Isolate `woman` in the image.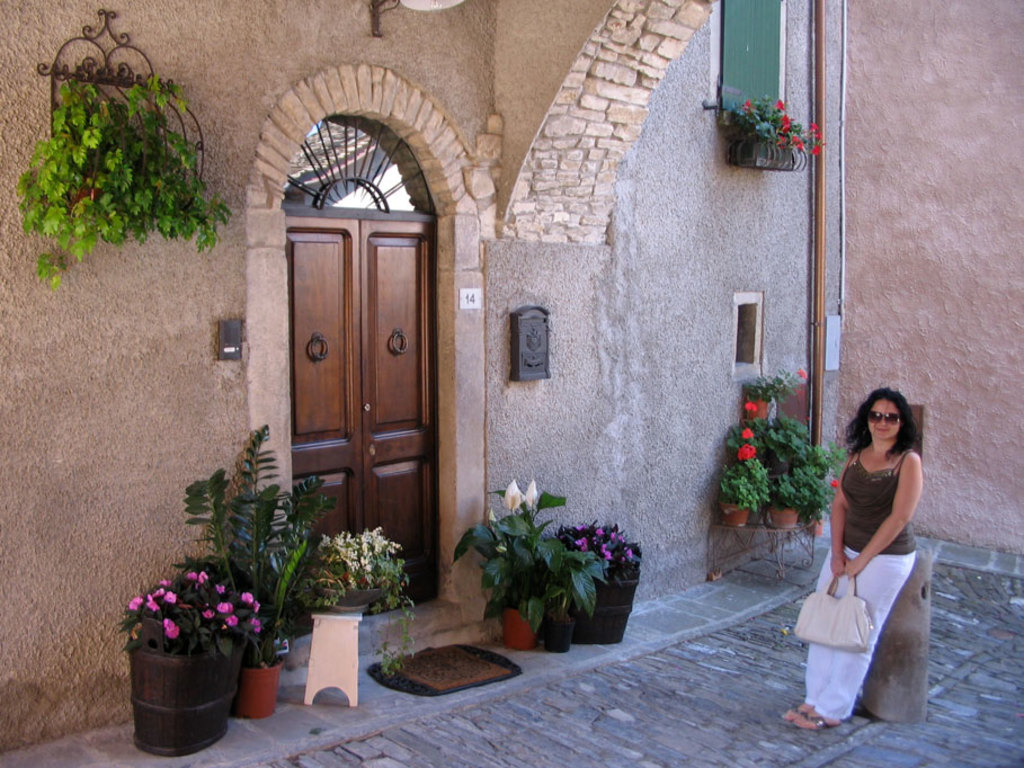
Isolated region: (777, 375, 920, 724).
